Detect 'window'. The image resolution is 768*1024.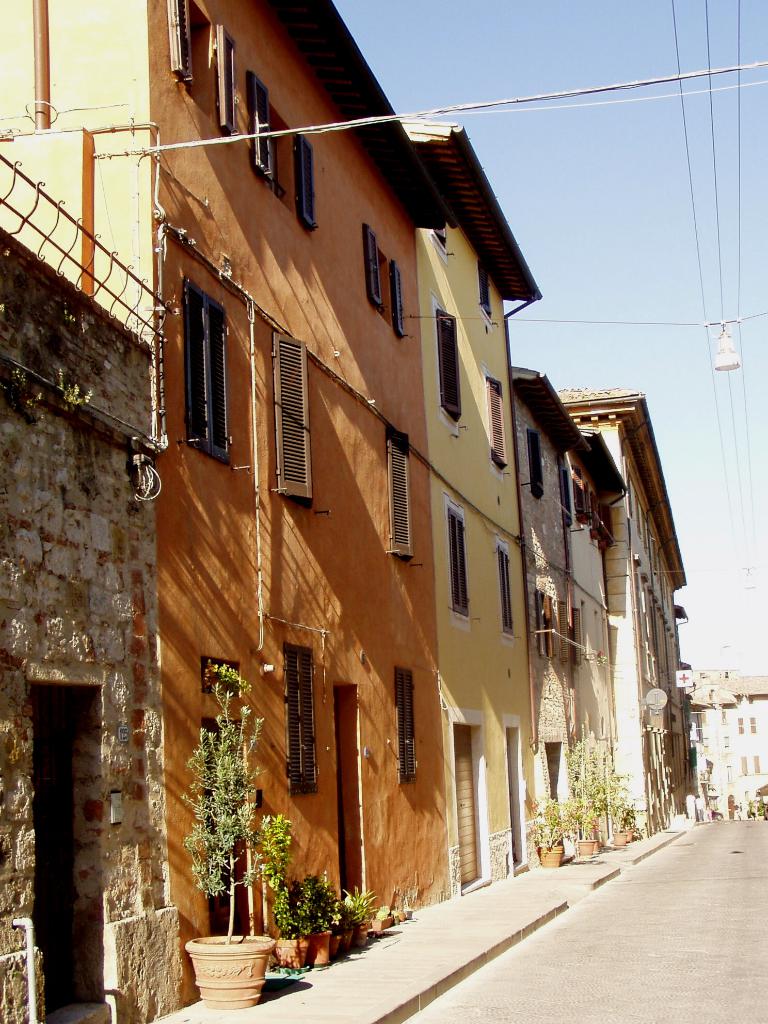
Rect(429, 290, 464, 435).
